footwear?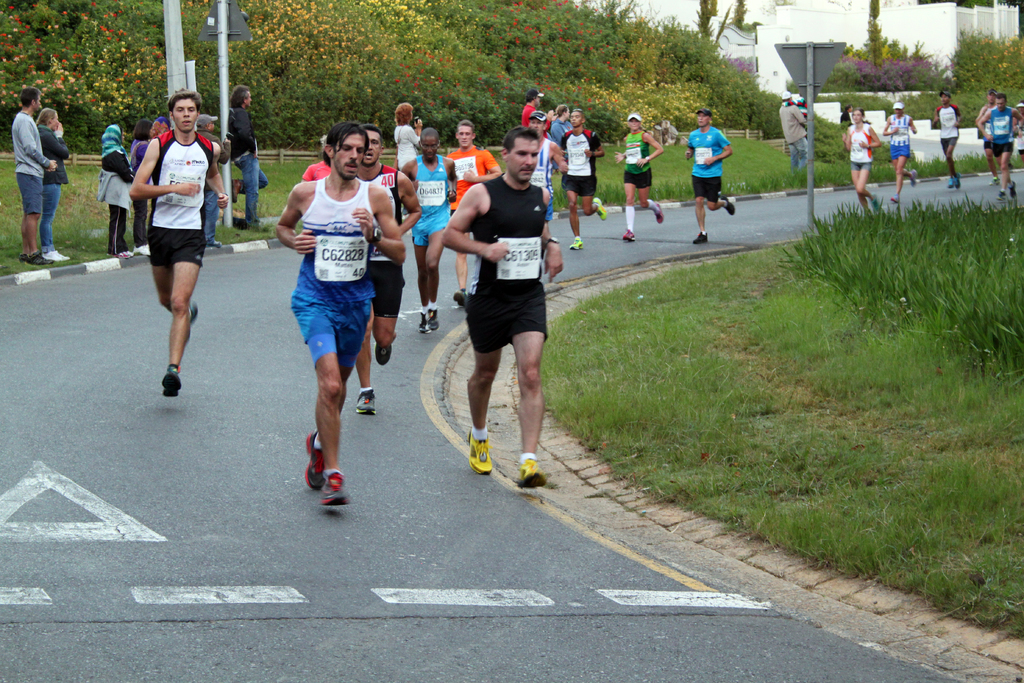
bbox=[596, 195, 605, 218]
